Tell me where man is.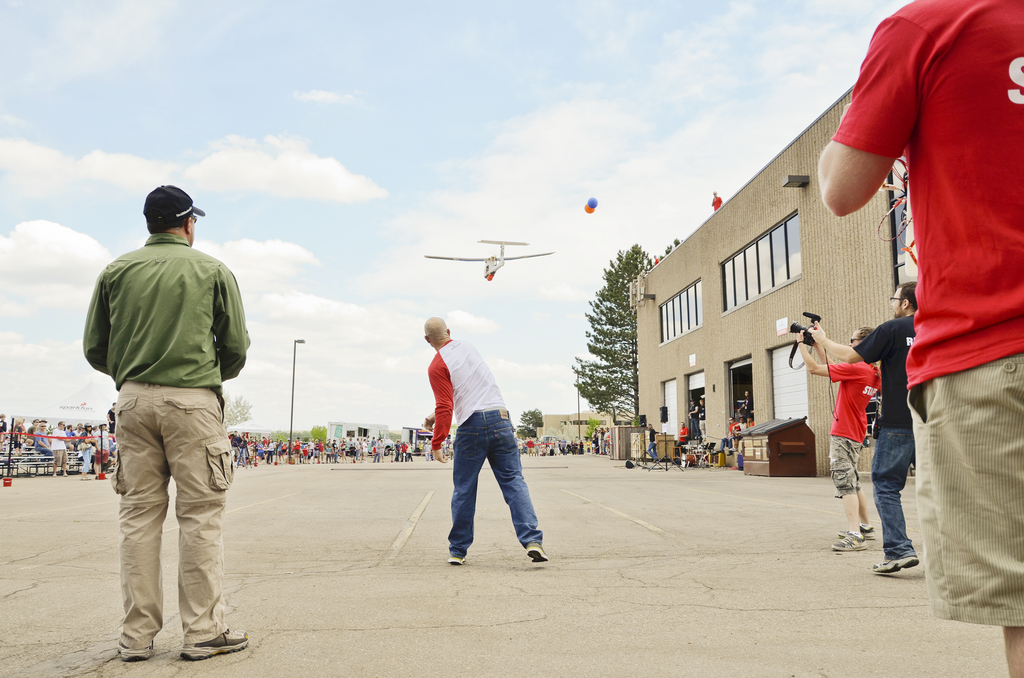
man is at x1=746, y1=415, x2=753, y2=428.
